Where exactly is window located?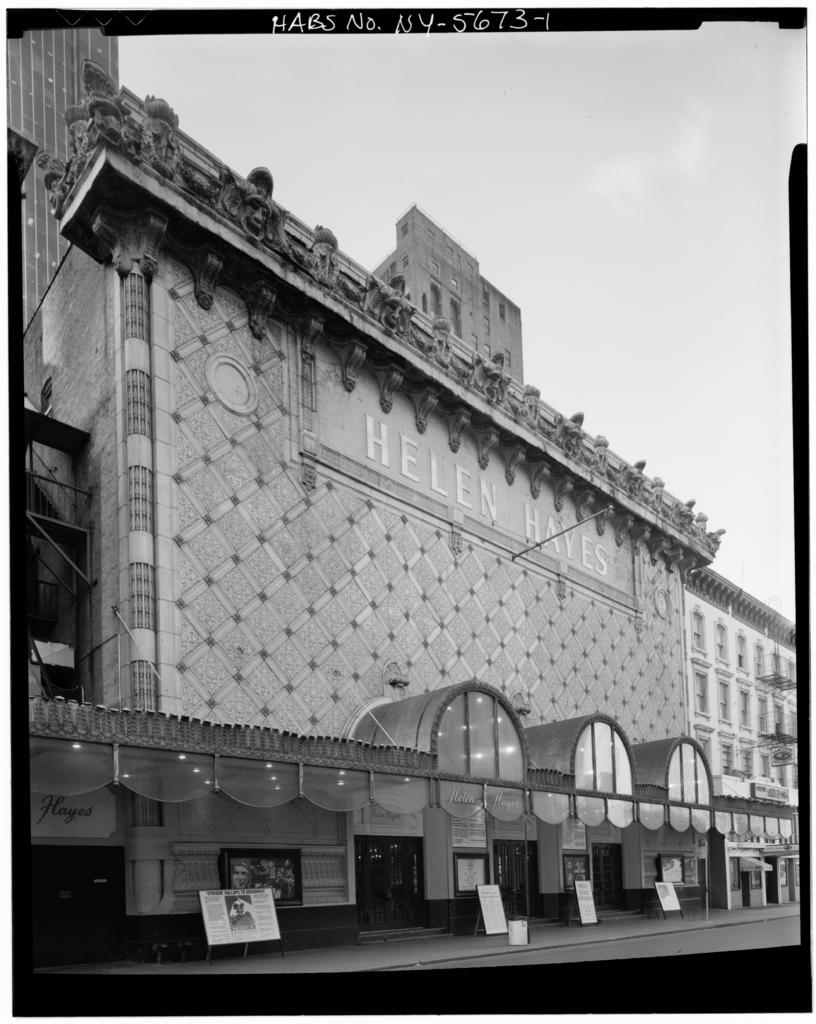
Its bounding box is [751,645,767,684].
